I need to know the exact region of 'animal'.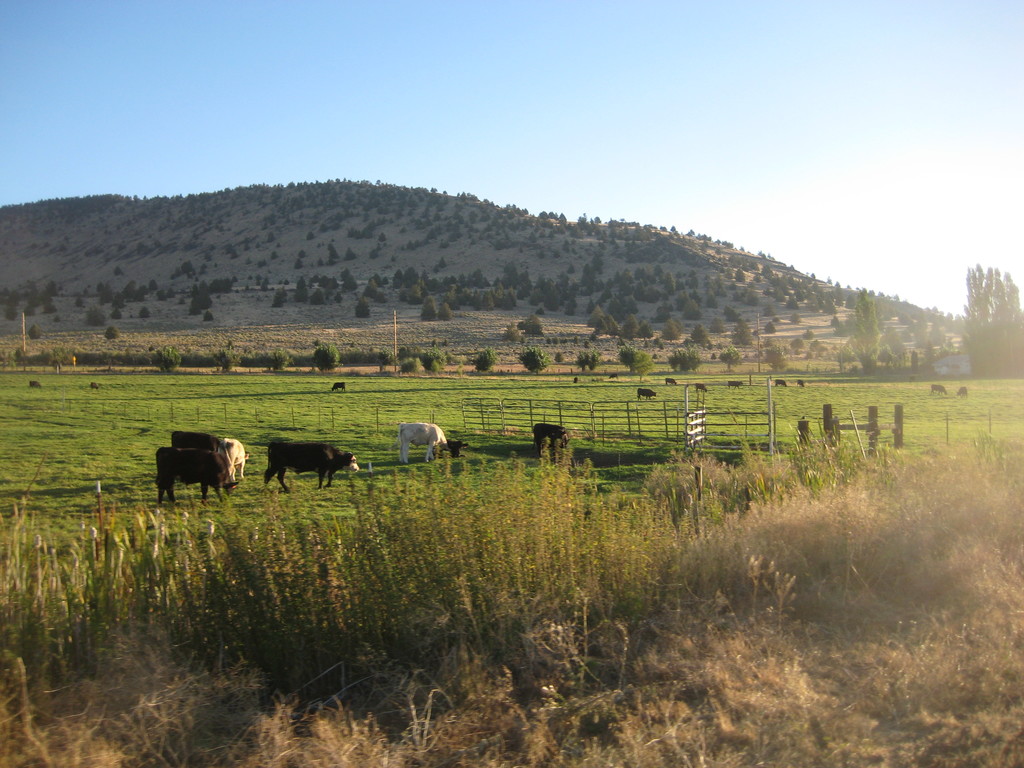
Region: (25,383,38,384).
